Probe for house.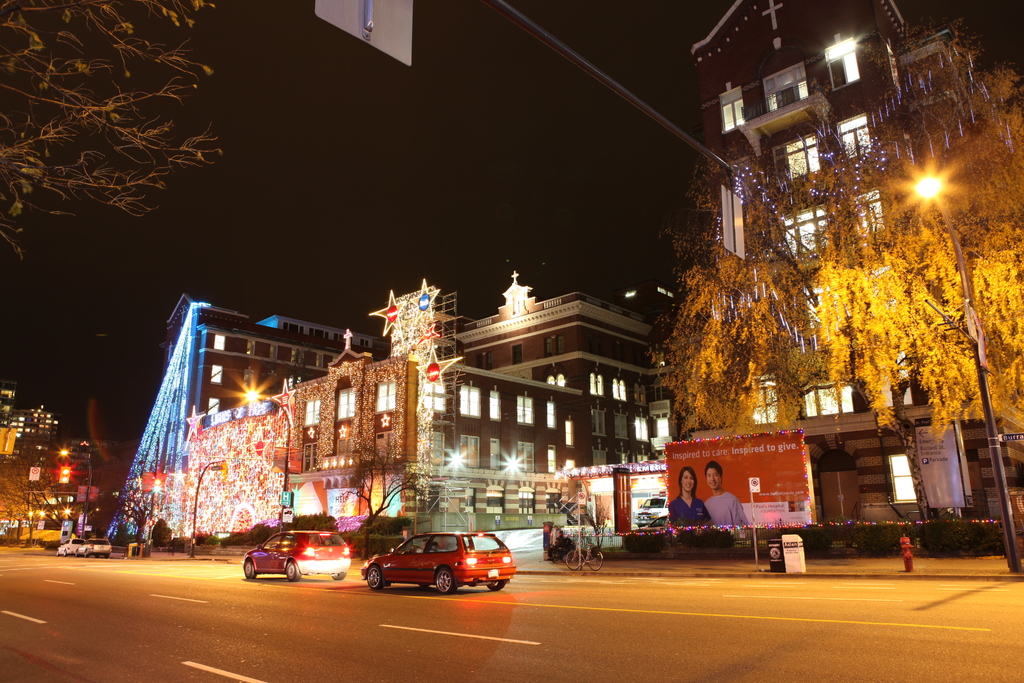
Probe result: <region>689, 0, 1023, 465</region>.
